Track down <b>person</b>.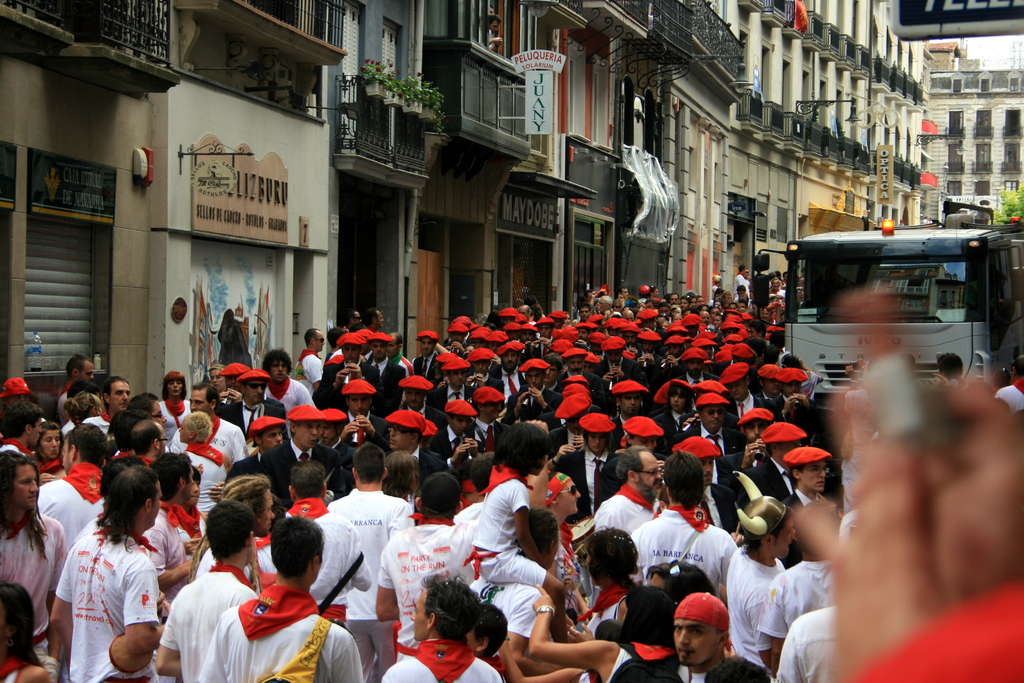
Tracked to pyautogui.locateOnScreen(375, 472, 471, 656).
